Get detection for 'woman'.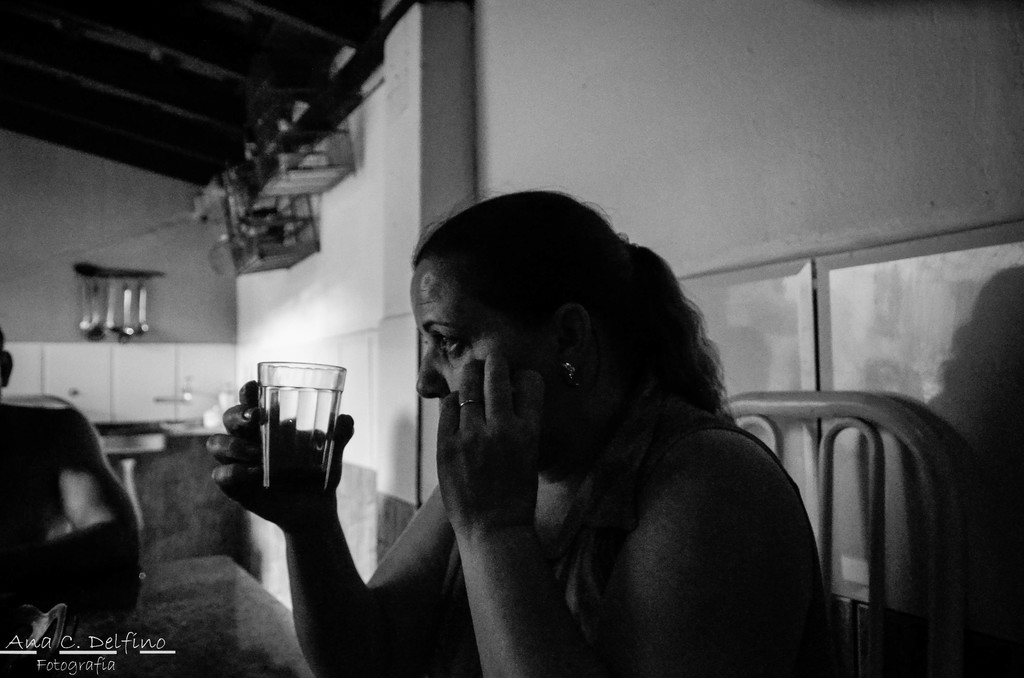
Detection: 260 182 838 666.
